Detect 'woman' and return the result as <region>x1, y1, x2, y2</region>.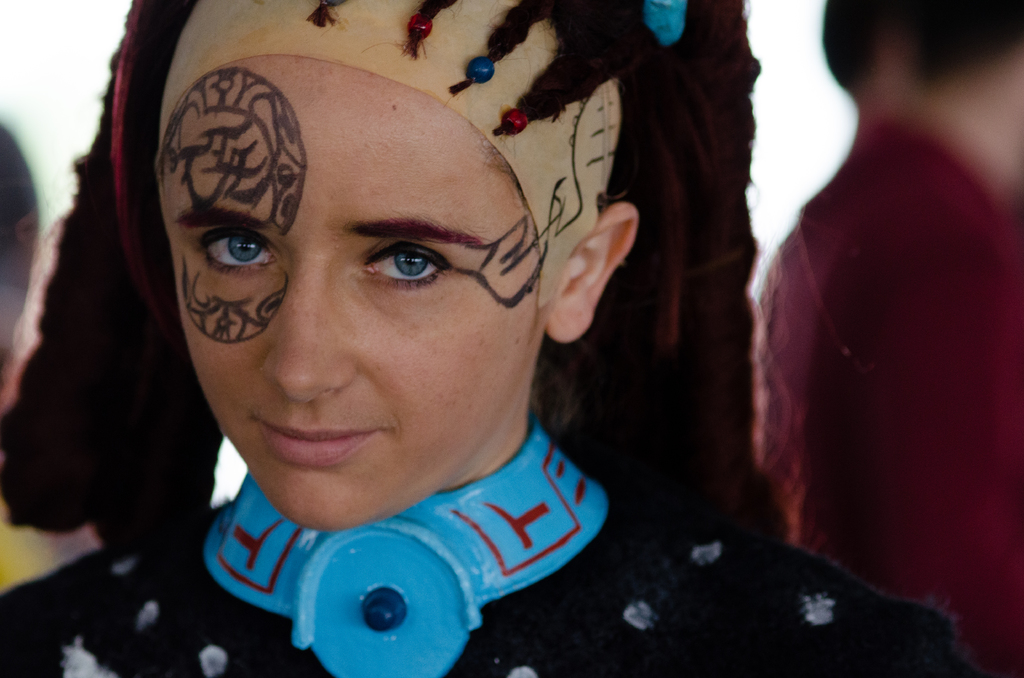
<region>0, 0, 977, 677</region>.
